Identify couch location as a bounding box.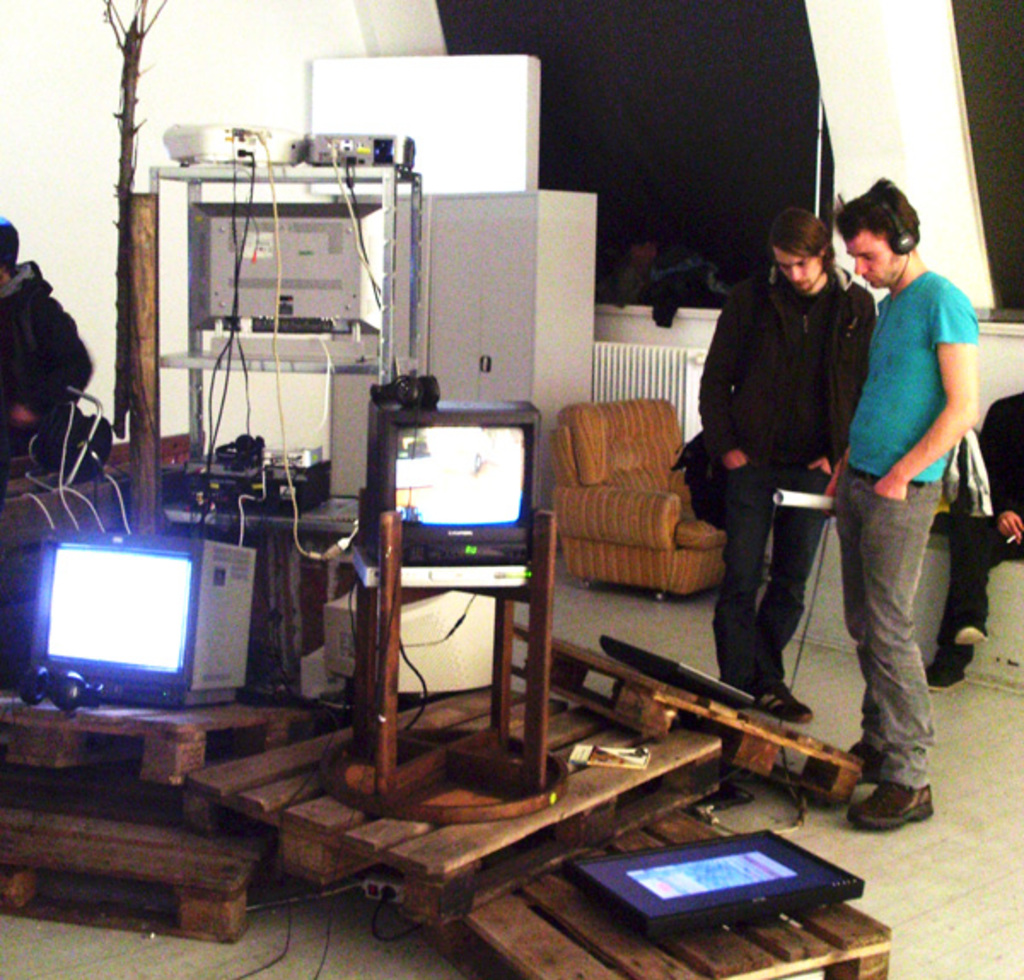
<box>104,430,215,464</box>.
